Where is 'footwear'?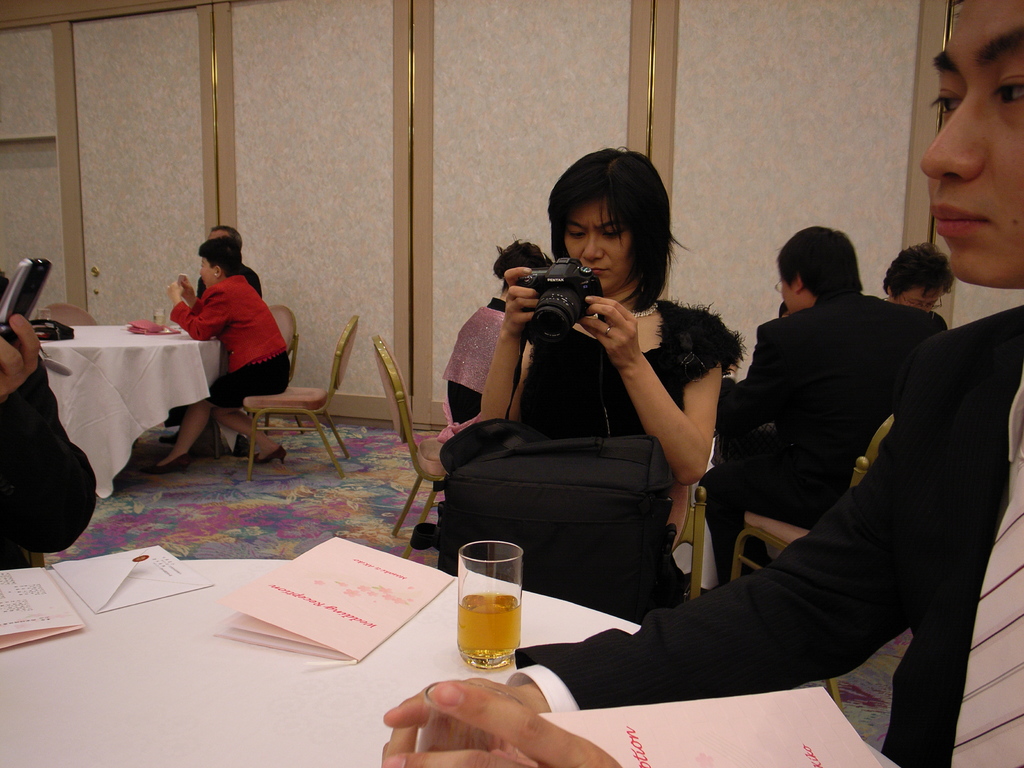
140,454,190,476.
